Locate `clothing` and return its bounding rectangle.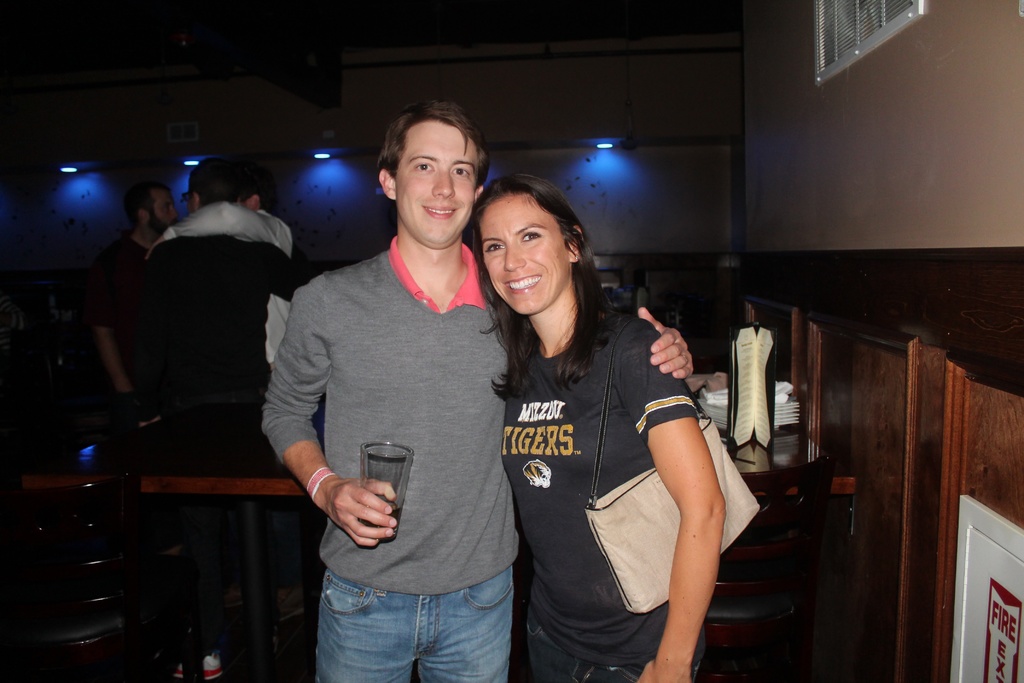
crop(259, 236, 521, 682).
